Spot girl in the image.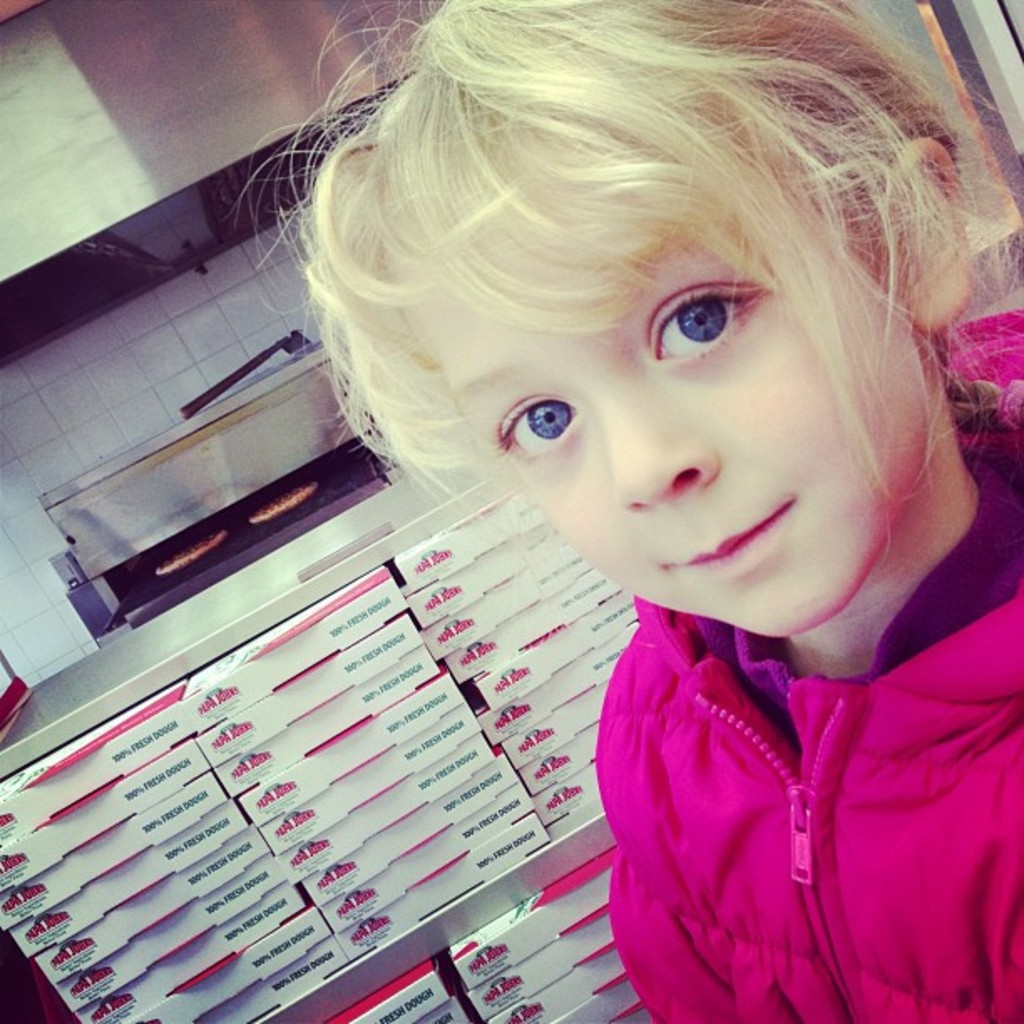
girl found at BBox(289, 0, 1022, 1022).
